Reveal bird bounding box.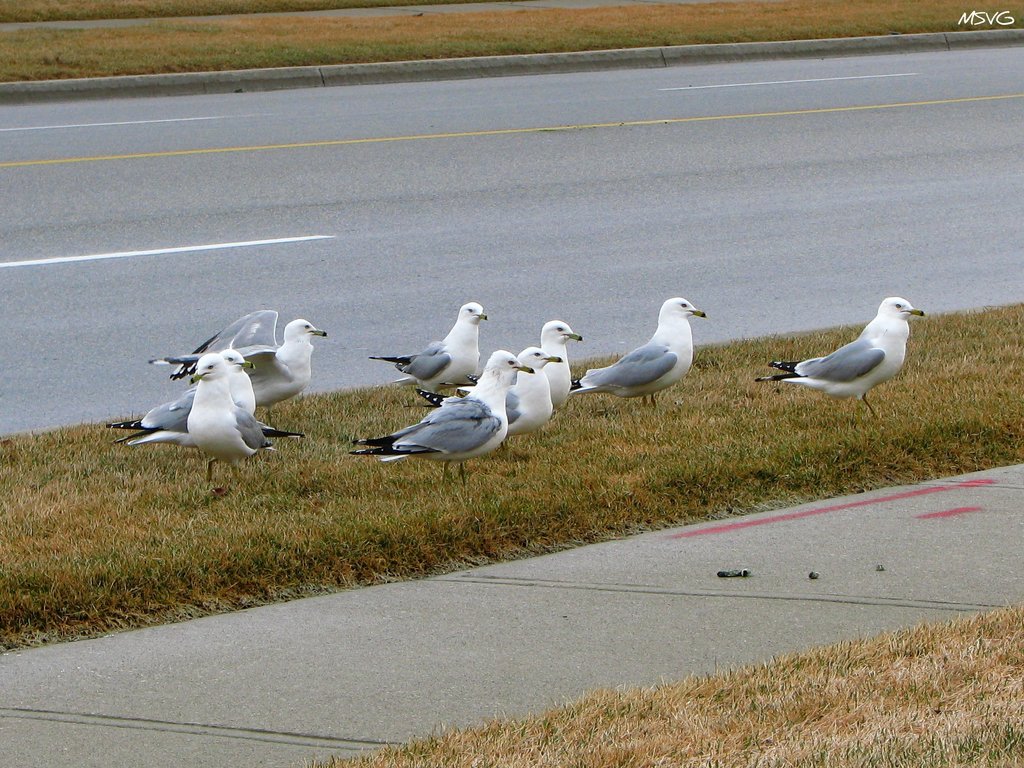
Revealed: {"x1": 155, "y1": 307, "x2": 330, "y2": 426}.
